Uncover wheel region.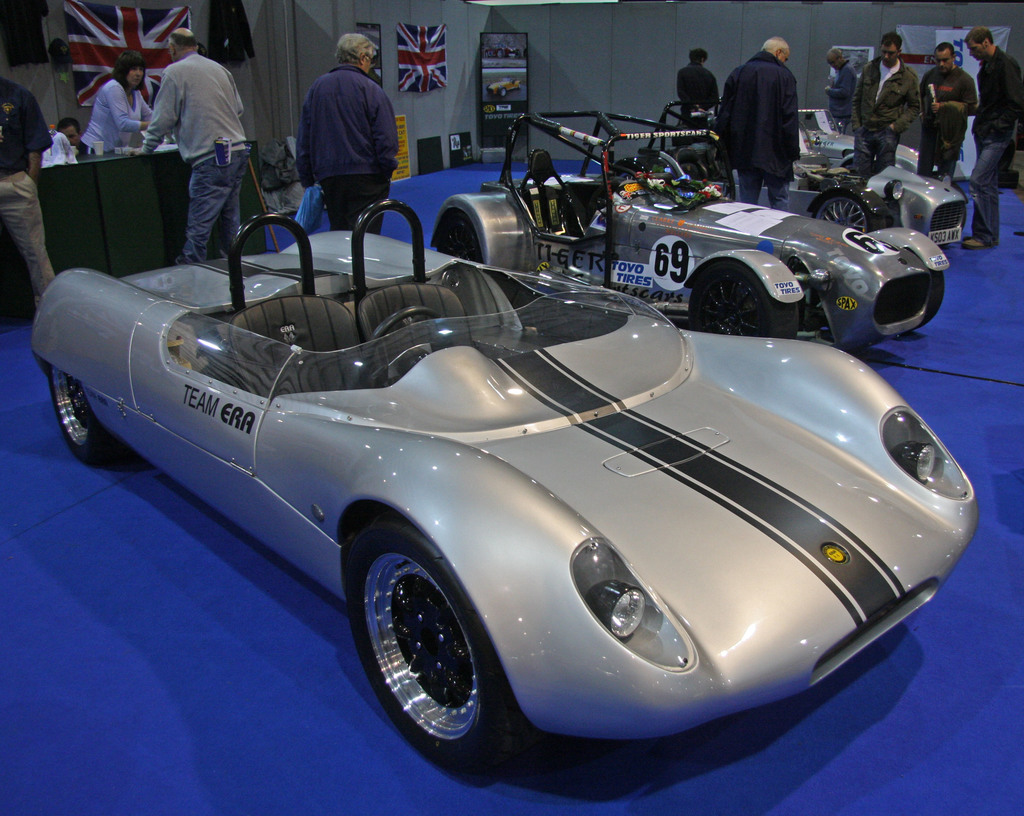
Uncovered: [353, 534, 496, 760].
